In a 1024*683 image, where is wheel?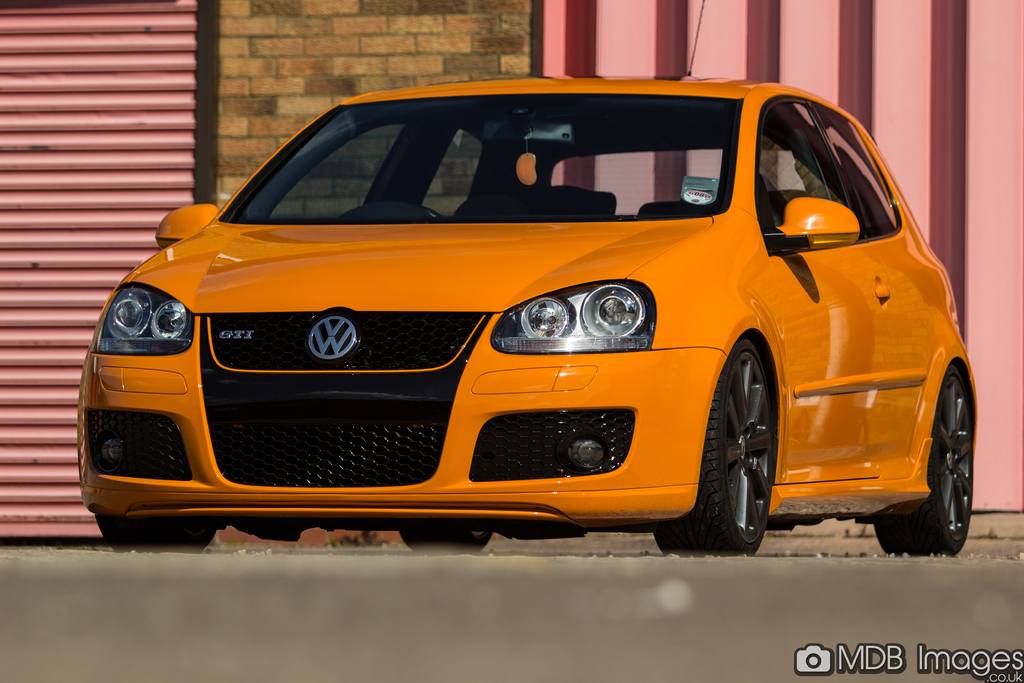
<box>698,334,792,547</box>.
